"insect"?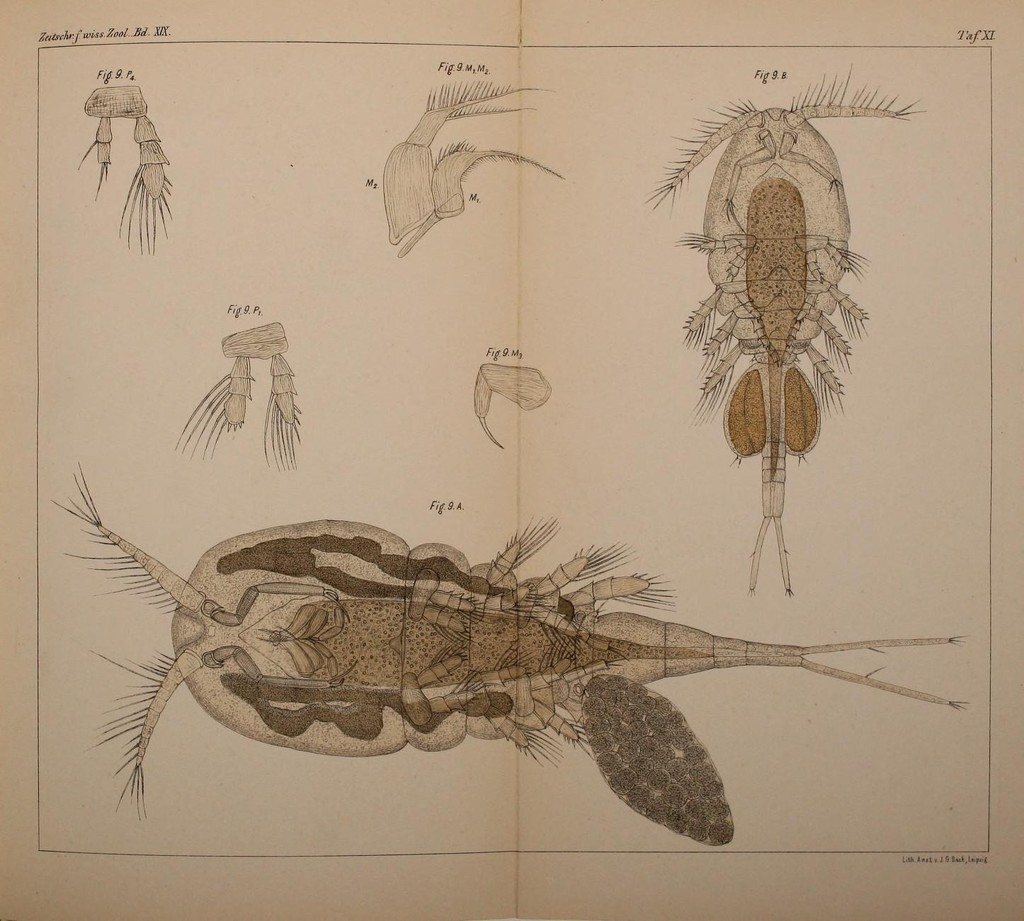
[left=48, top=462, right=976, bottom=846]
